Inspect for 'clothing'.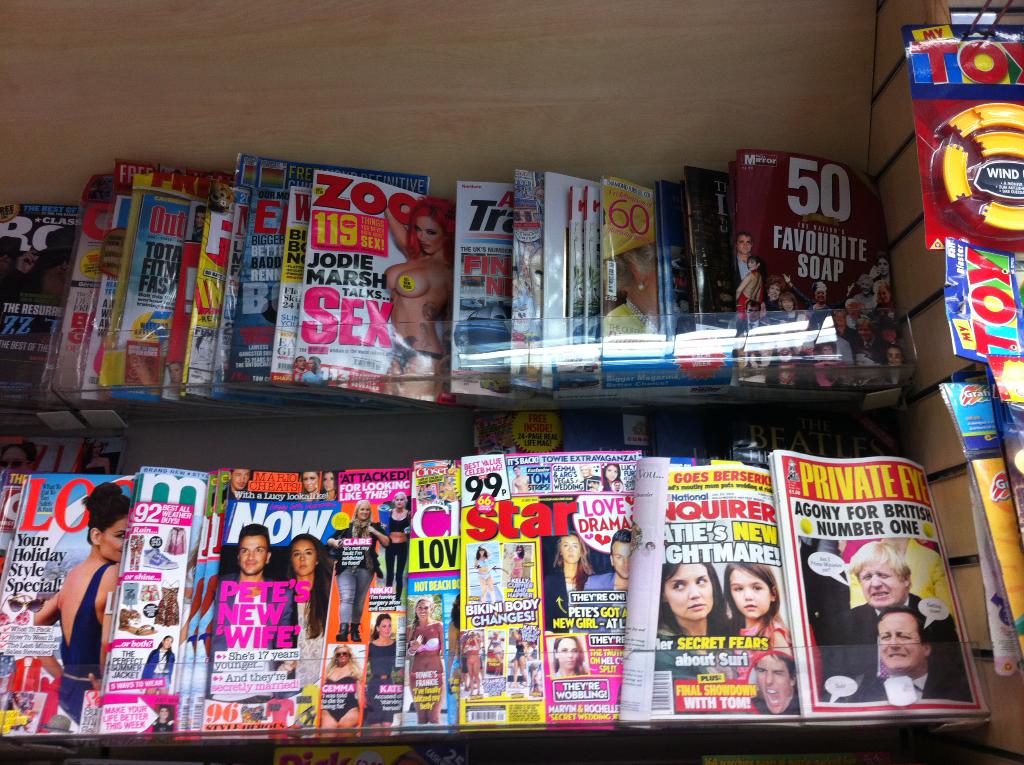
Inspection: 138, 645, 175, 682.
